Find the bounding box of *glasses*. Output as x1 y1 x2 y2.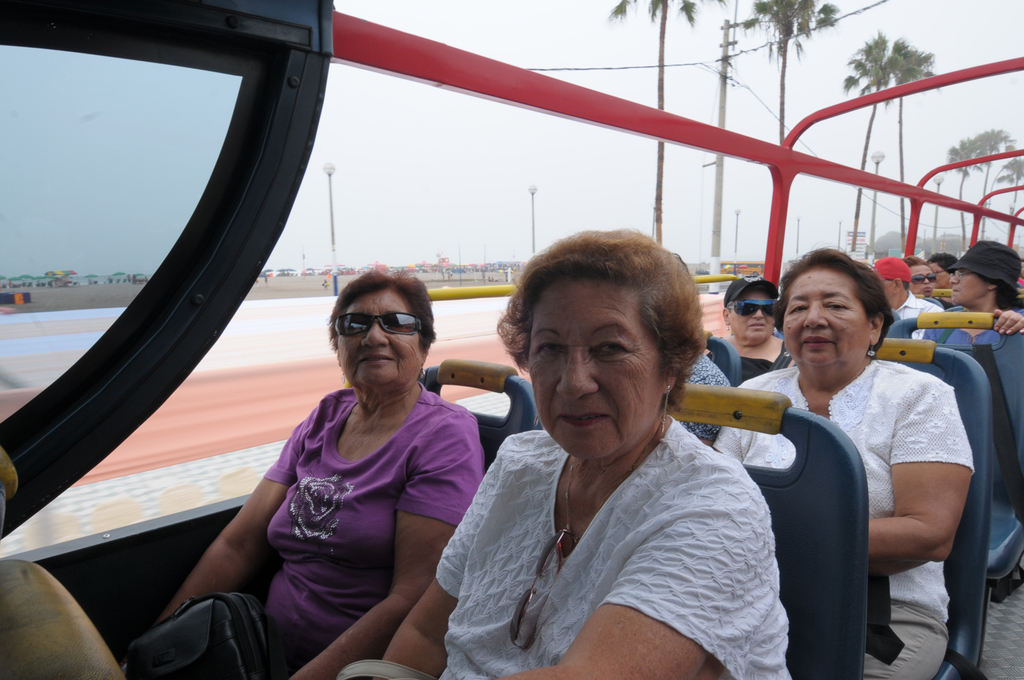
721 296 784 322.
